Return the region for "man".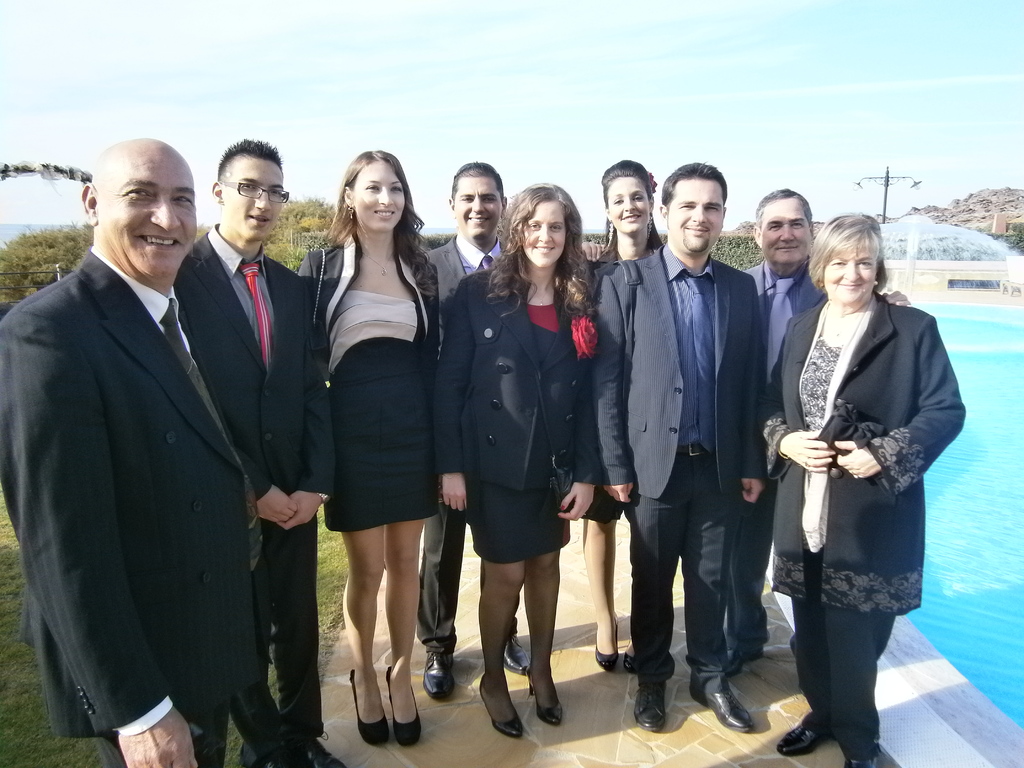
169,131,350,767.
